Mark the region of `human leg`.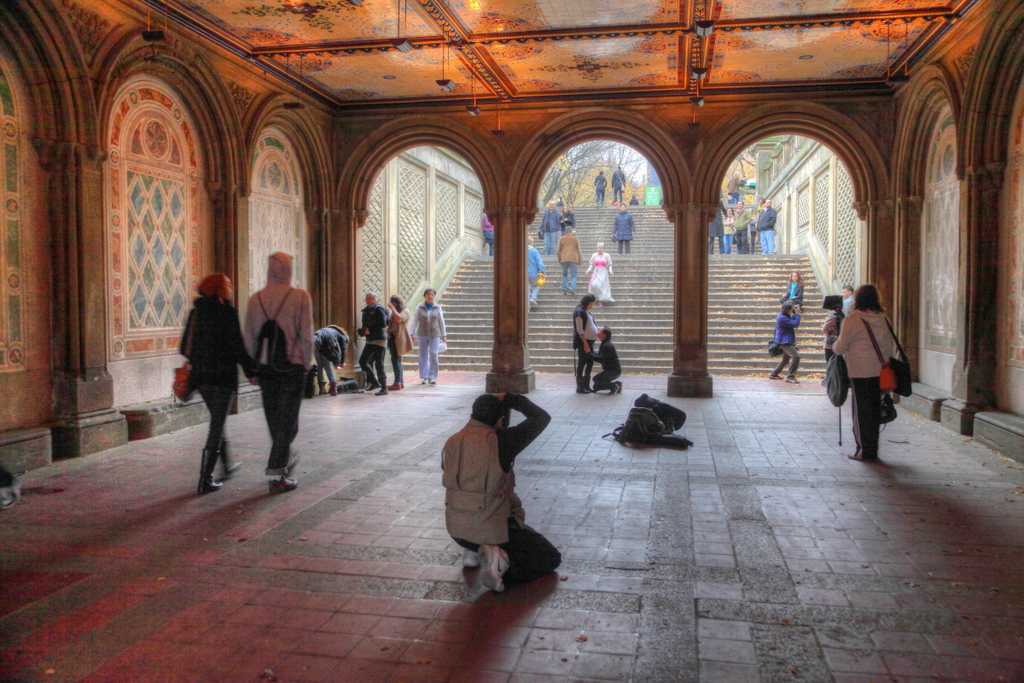
Region: left=568, top=256, right=578, bottom=293.
